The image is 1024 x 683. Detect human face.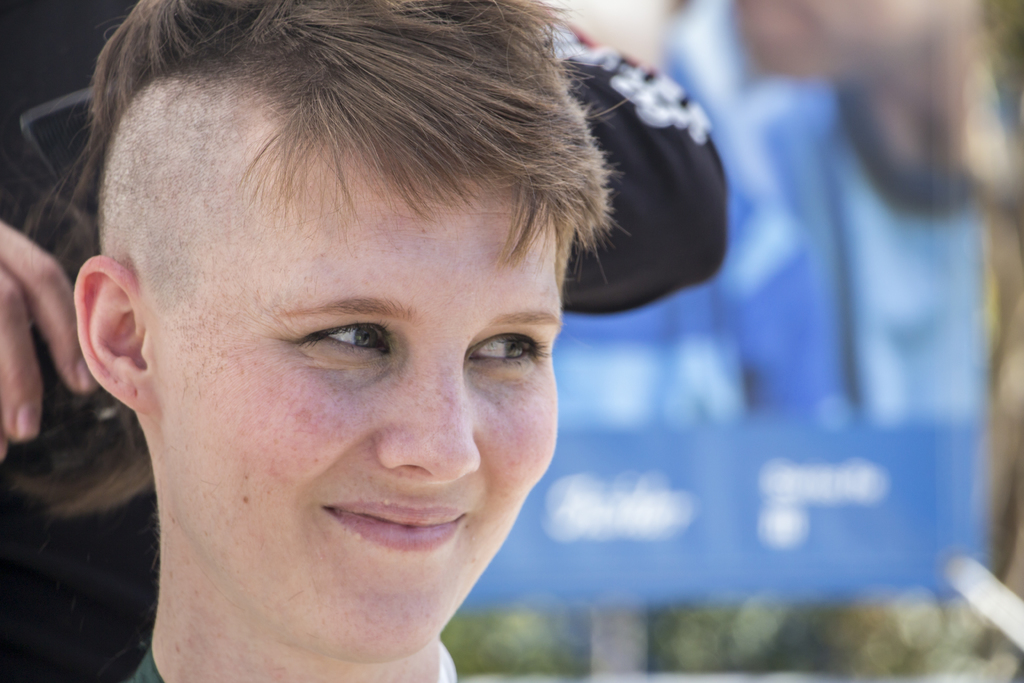
Detection: box(177, 182, 563, 660).
